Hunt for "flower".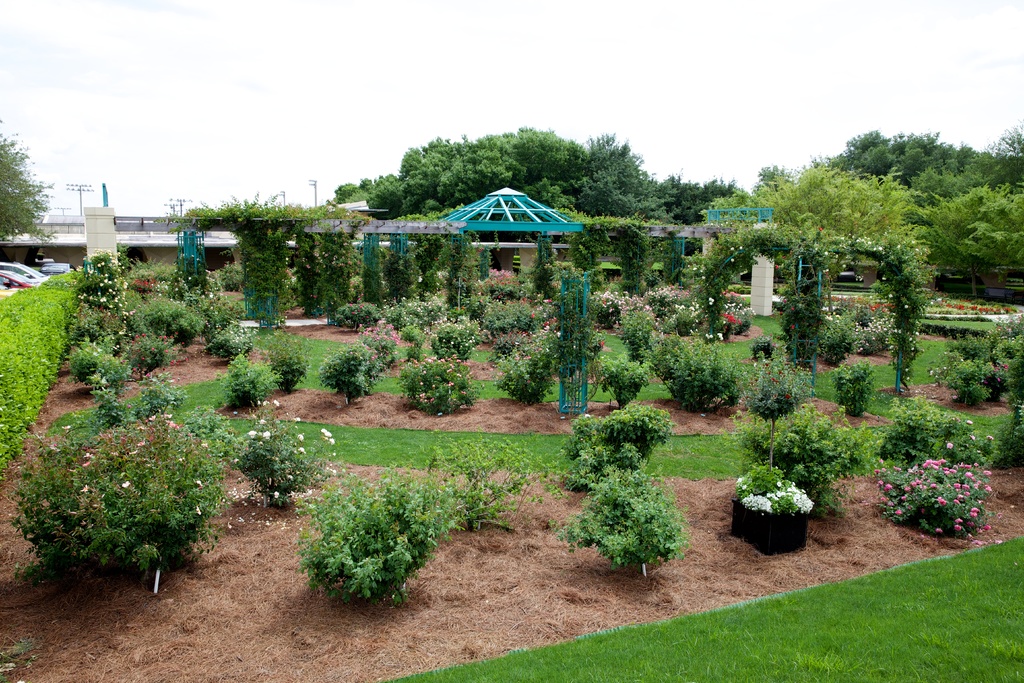
Hunted down at [left=779, top=296, right=788, bottom=304].
